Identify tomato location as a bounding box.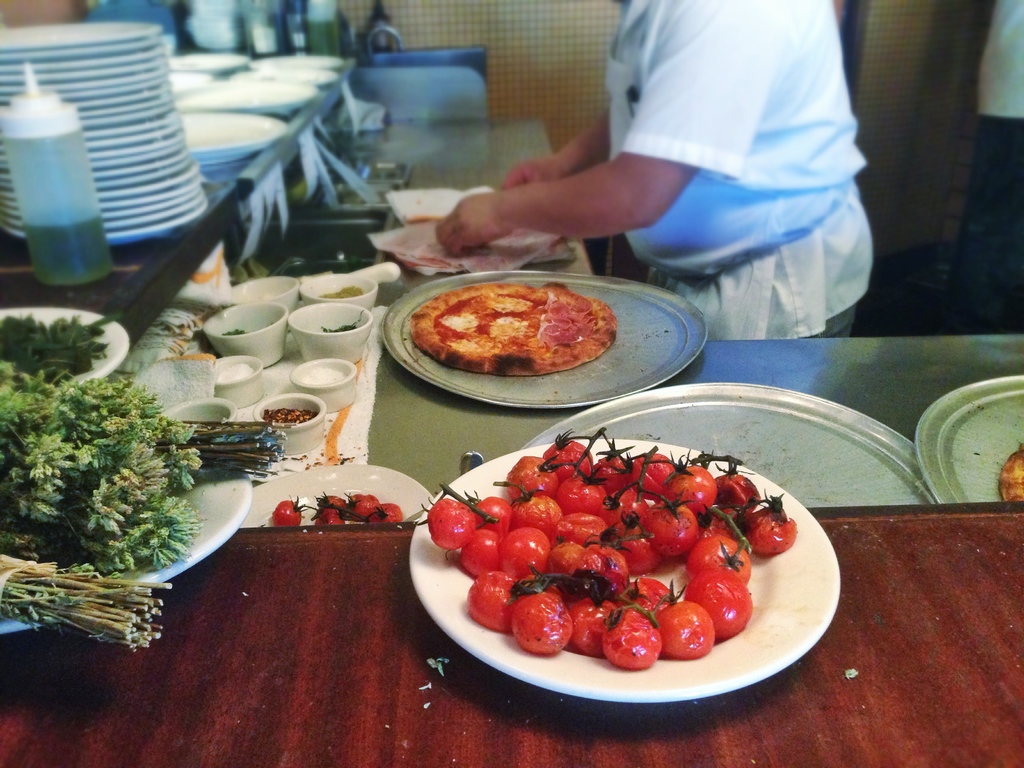
region(662, 460, 711, 516).
